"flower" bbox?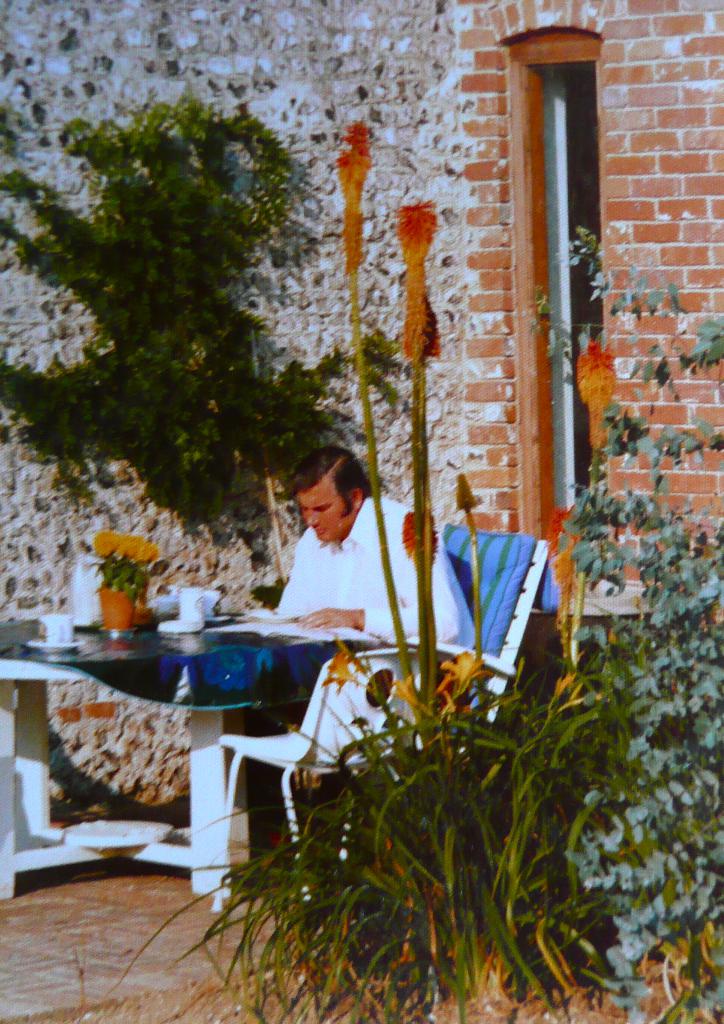
l=434, t=650, r=499, b=701
